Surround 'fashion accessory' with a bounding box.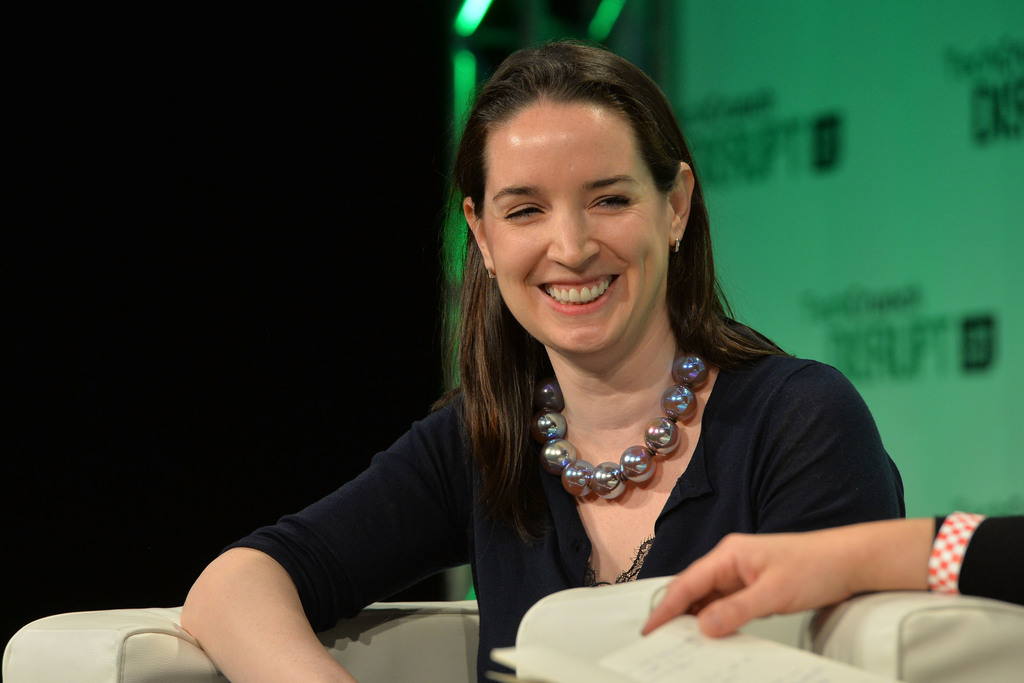
BBox(479, 272, 492, 285).
